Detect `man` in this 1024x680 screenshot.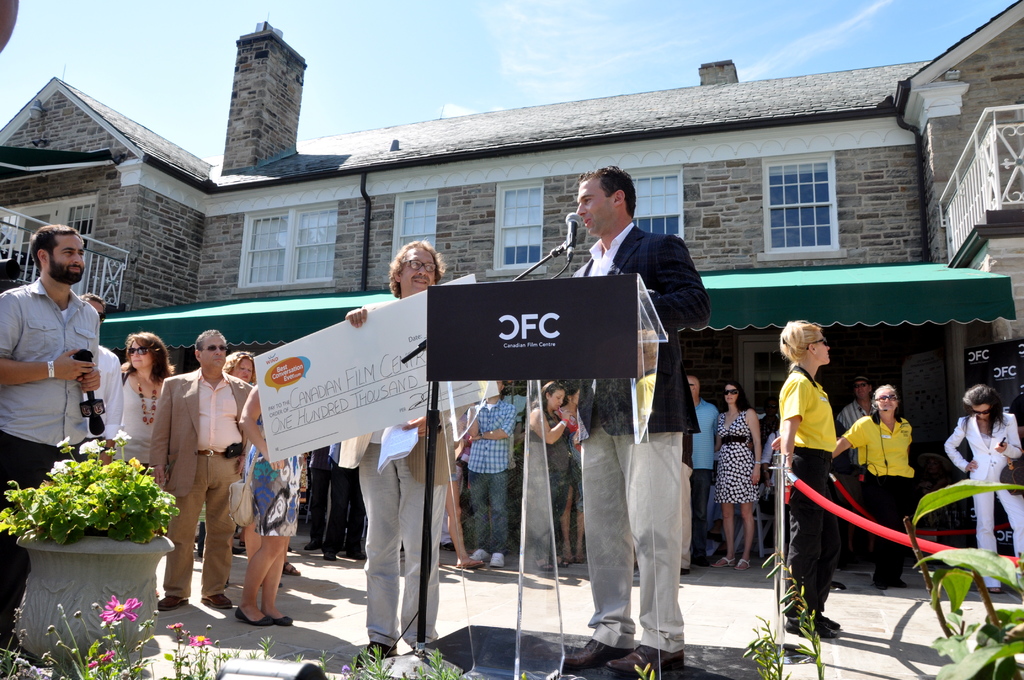
Detection: [0,221,104,670].
